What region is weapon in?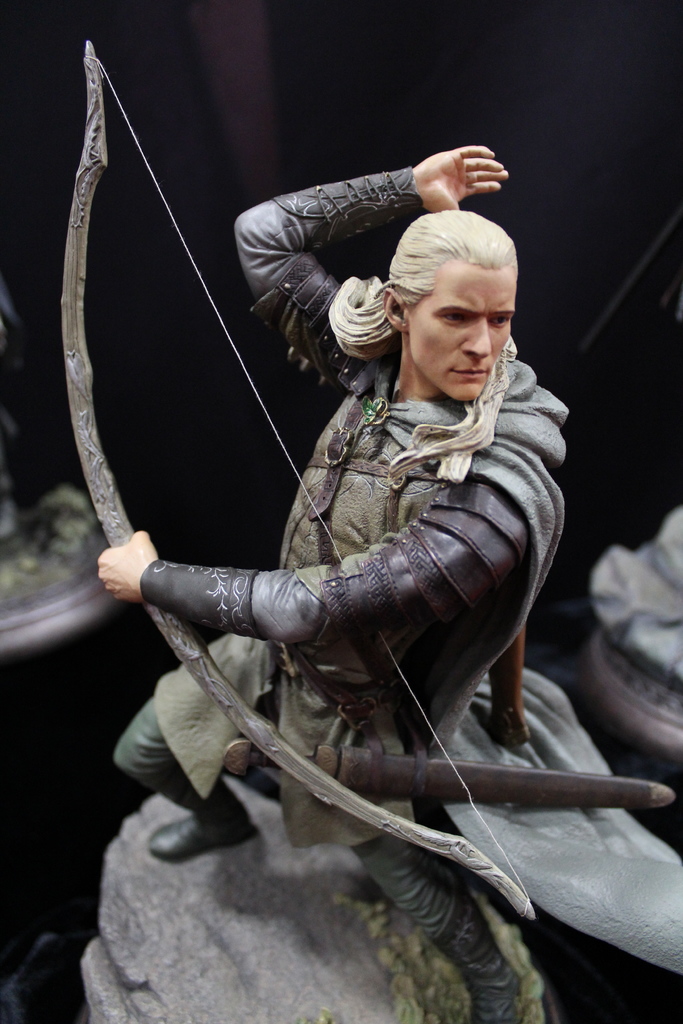
{"left": 65, "top": 40, "right": 538, "bottom": 916}.
